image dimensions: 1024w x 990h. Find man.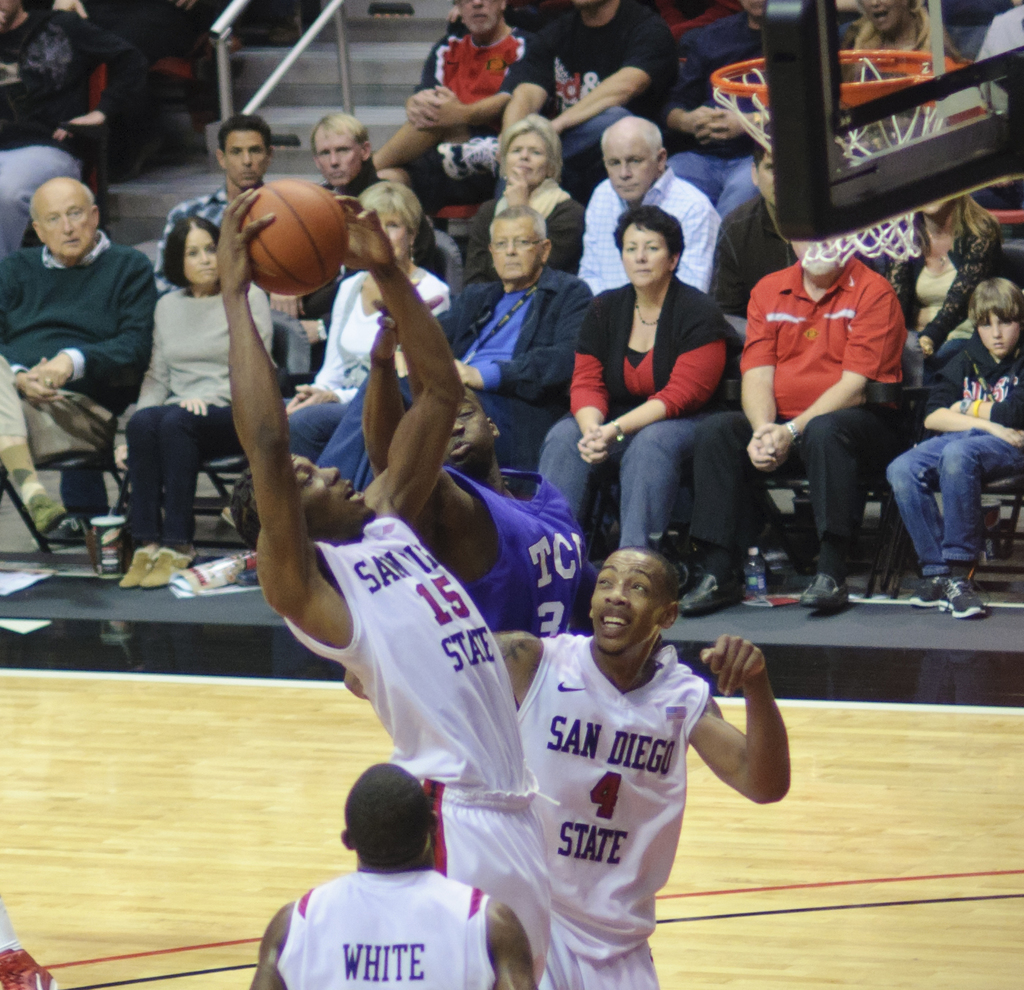
682 208 905 622.
